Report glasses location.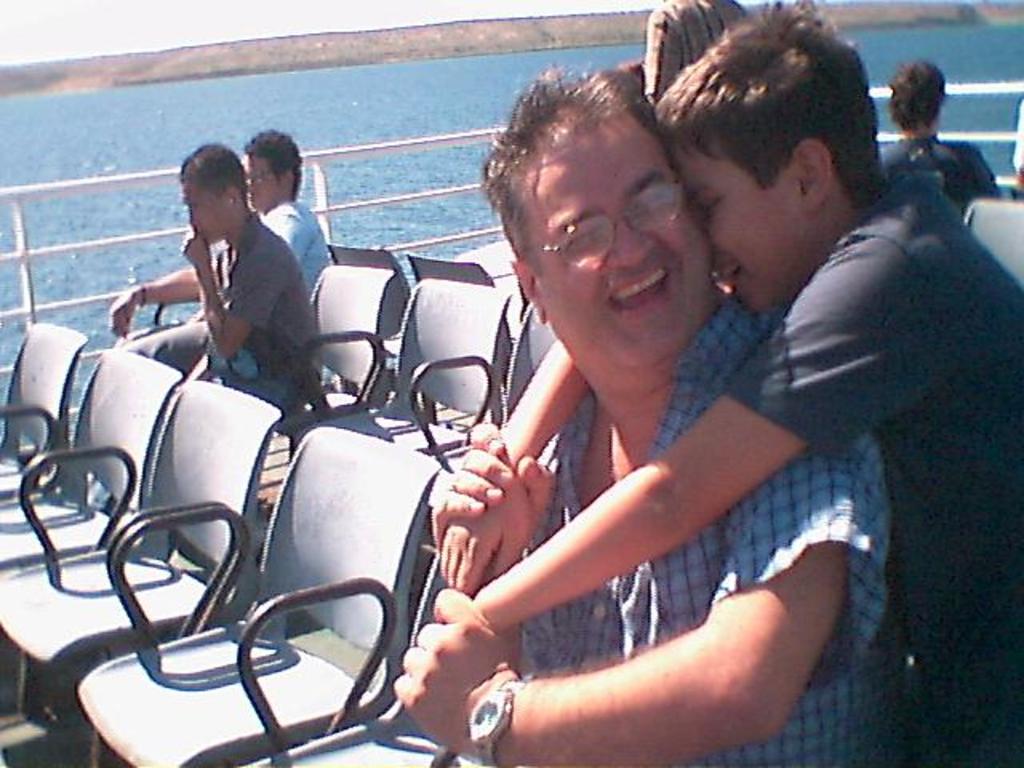
Report: [left=534, top=189, right=688, bottom=248].
